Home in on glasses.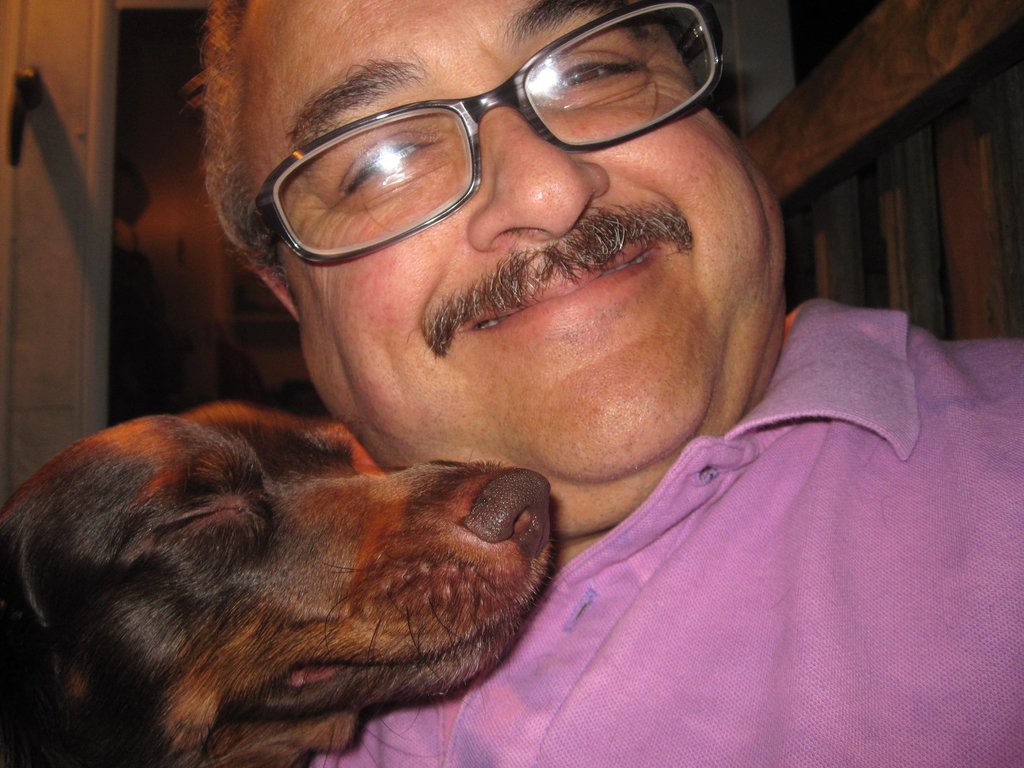
Homed in at [239,0,724,276].
